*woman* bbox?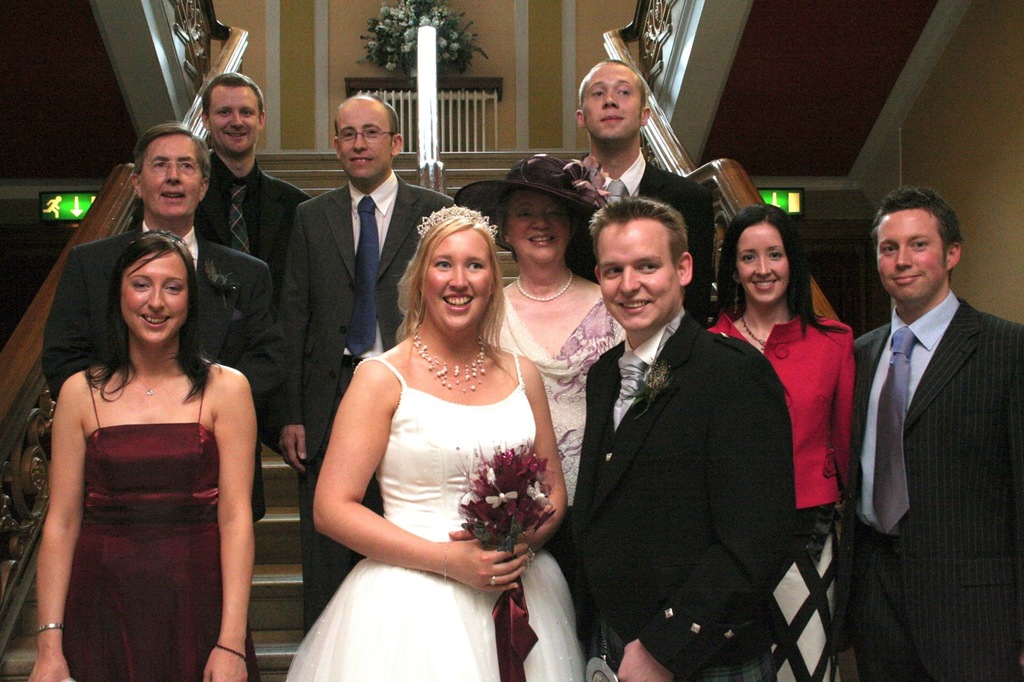
296,177,590,681
